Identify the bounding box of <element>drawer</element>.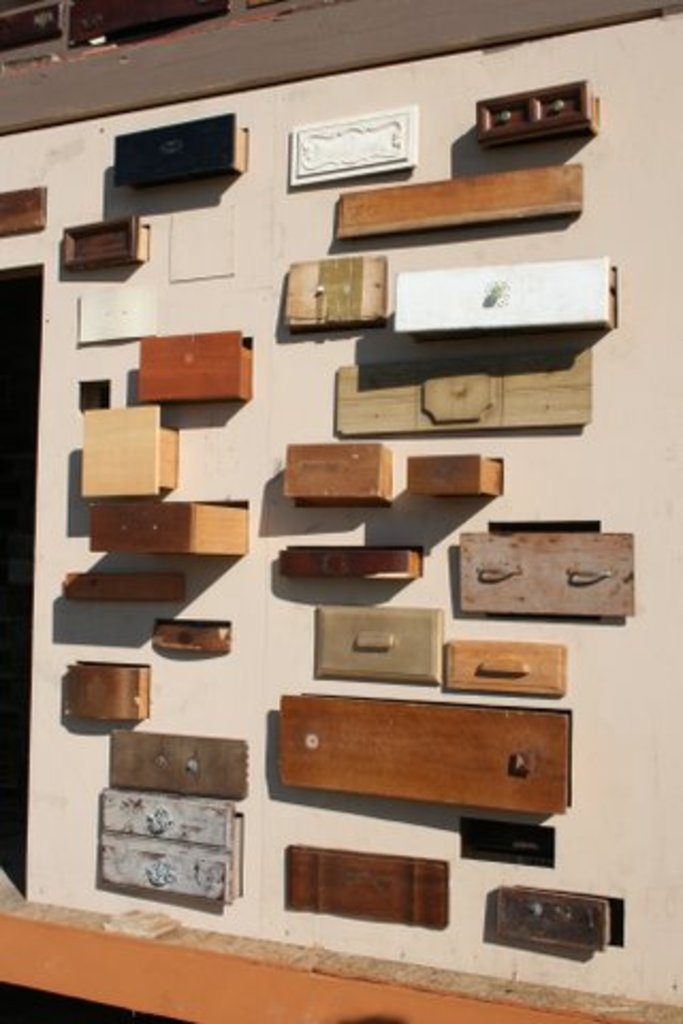
[465,75,593,151].
